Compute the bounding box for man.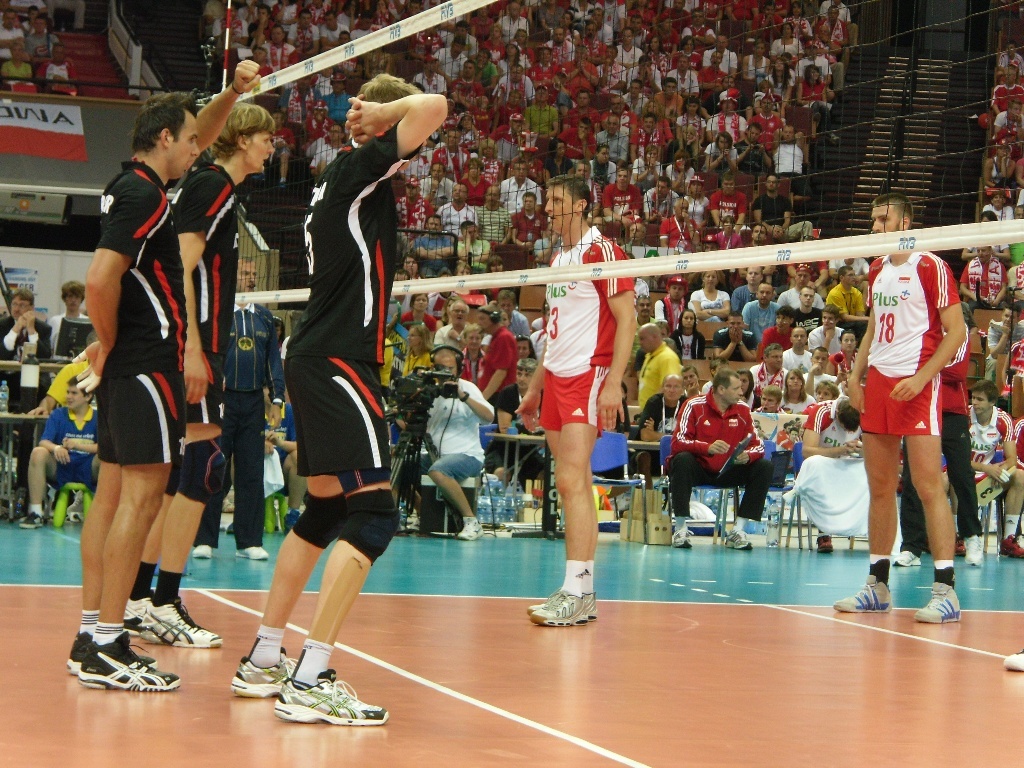
<region>588, 214, 605, 230</region>.
